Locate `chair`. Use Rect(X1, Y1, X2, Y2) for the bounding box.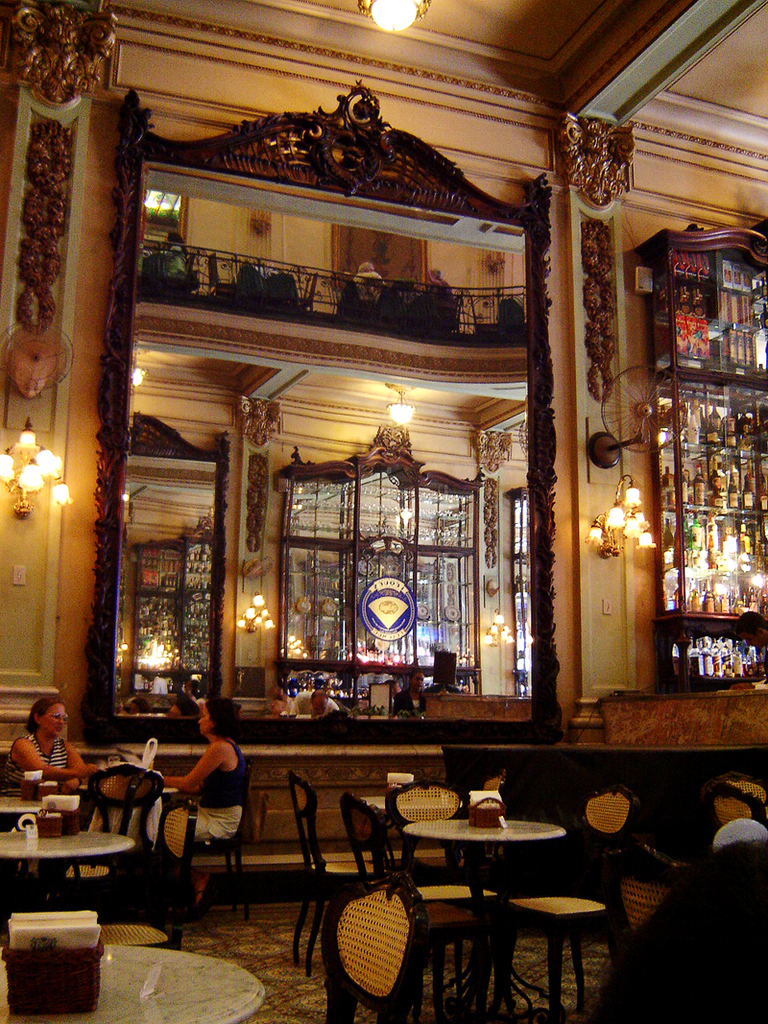
Rect(480, 806, 616, 1009).
